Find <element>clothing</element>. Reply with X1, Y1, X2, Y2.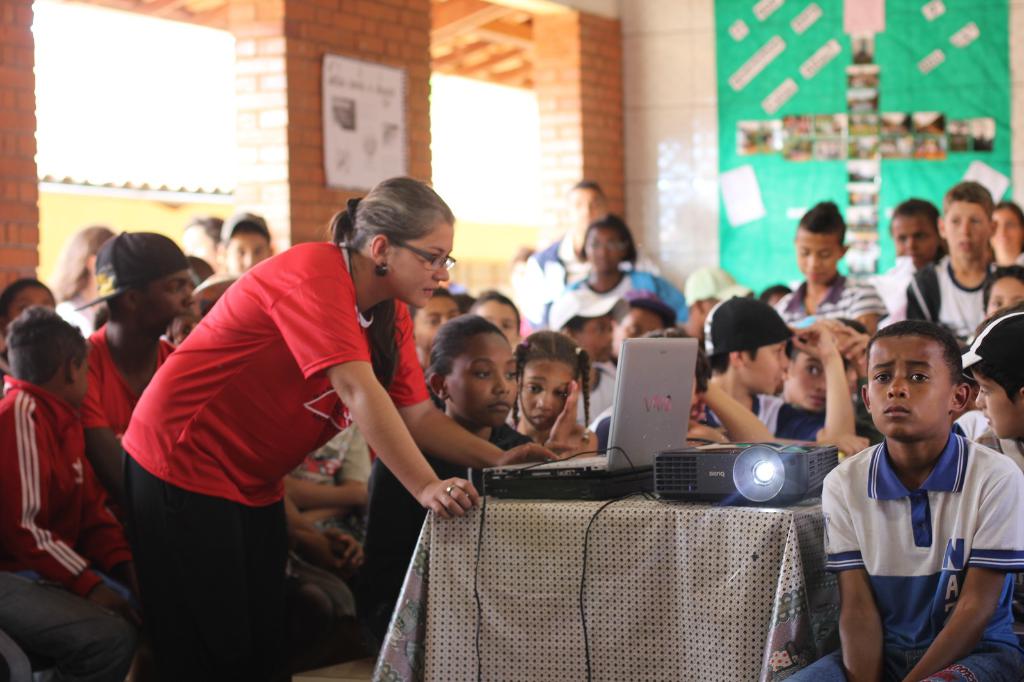
781, 438, 1023, 681.
